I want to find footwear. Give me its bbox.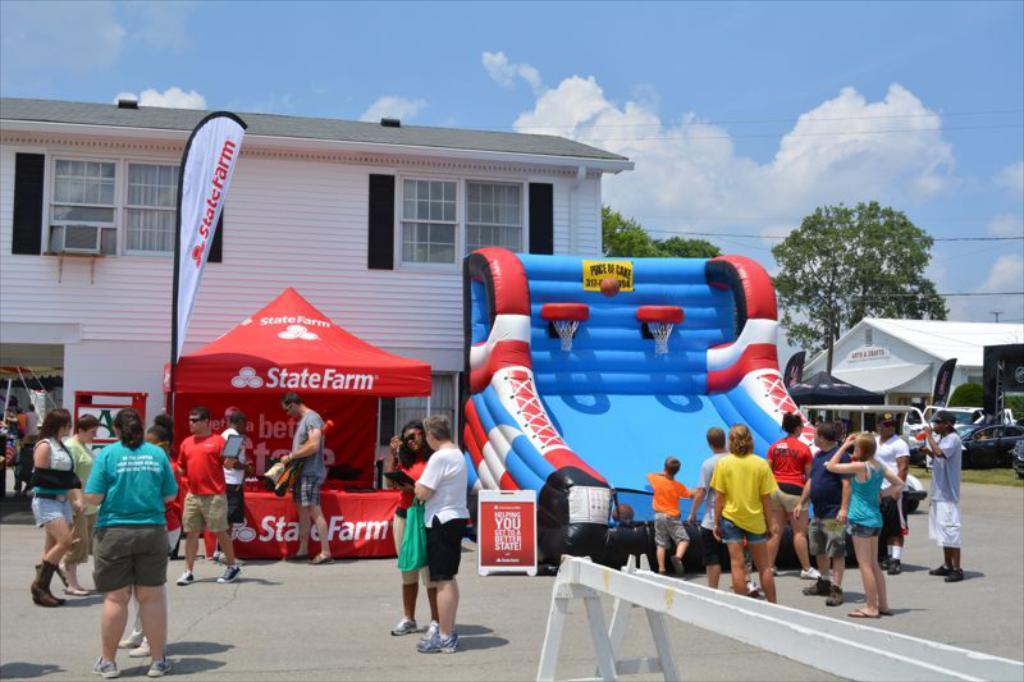
934 560 959 581.
